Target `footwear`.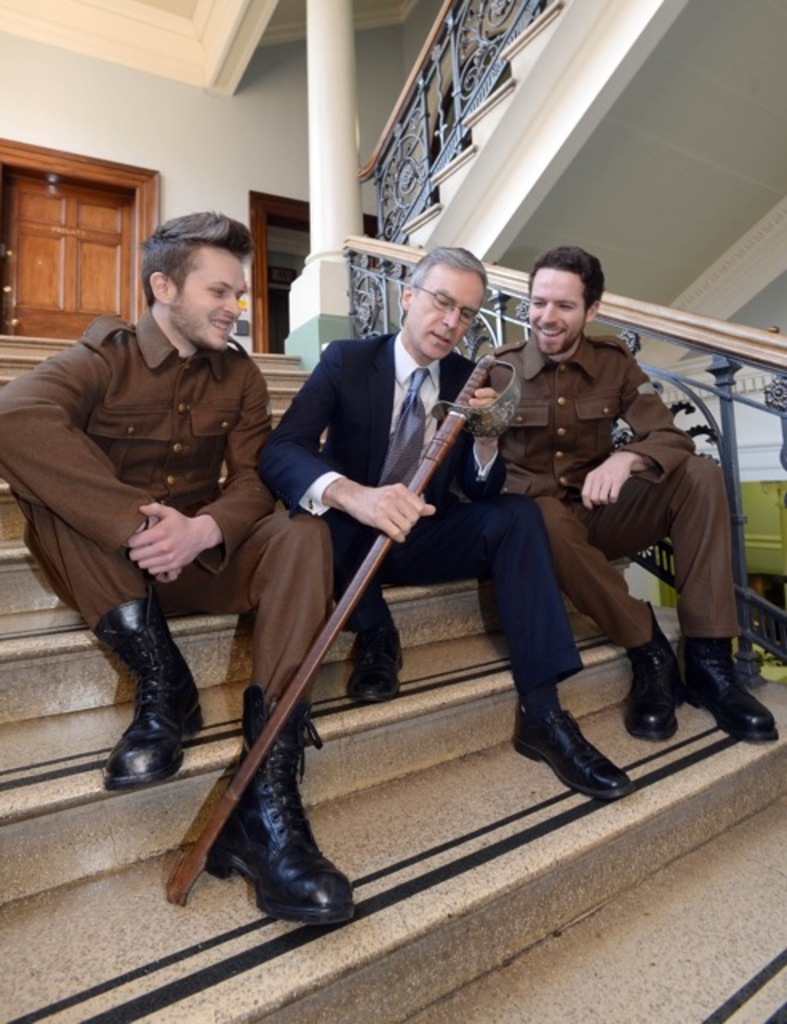
Target region: l=208, t=693, r=354, b=930.
